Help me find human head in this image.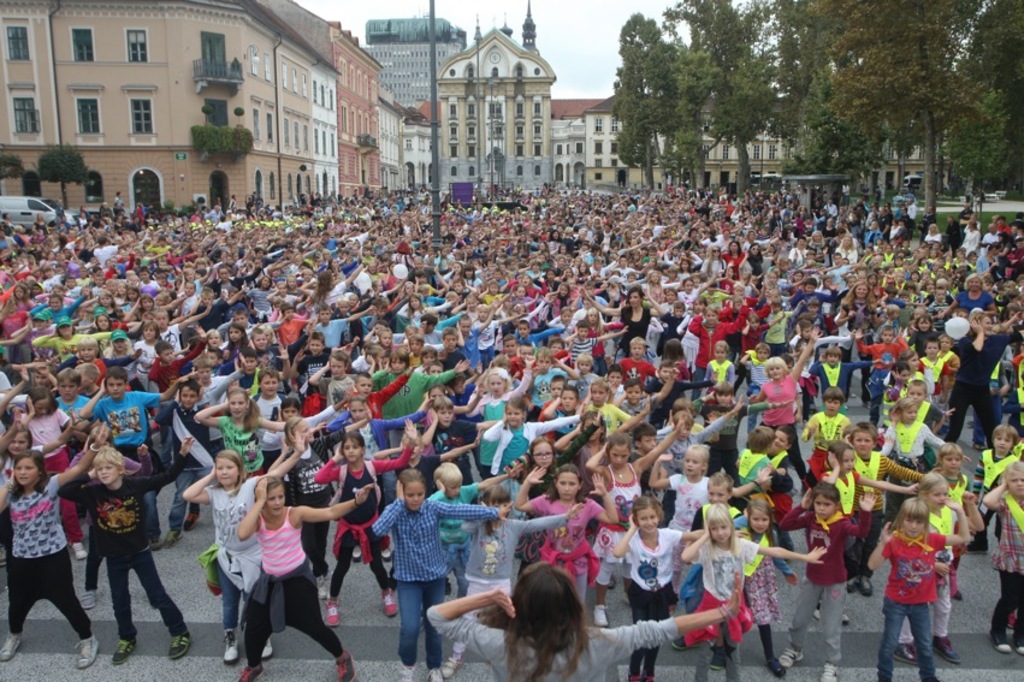
Found it: crop(895, 499, 929, 538).
